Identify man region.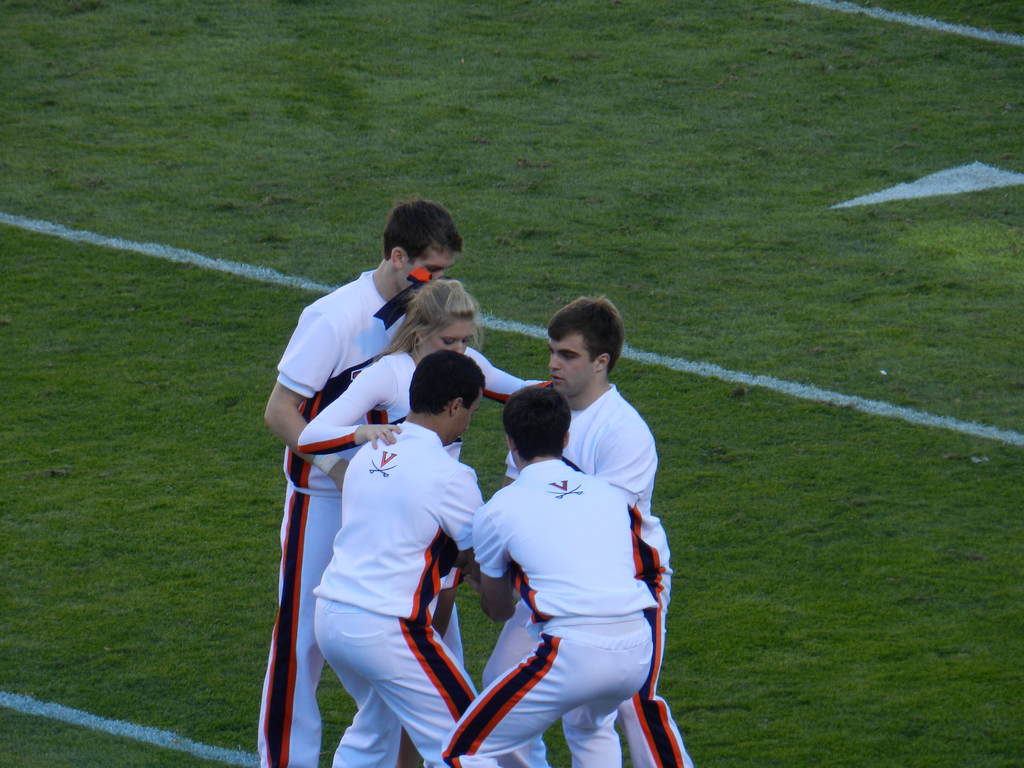
Region: <box>253,196,463,762</box>.
